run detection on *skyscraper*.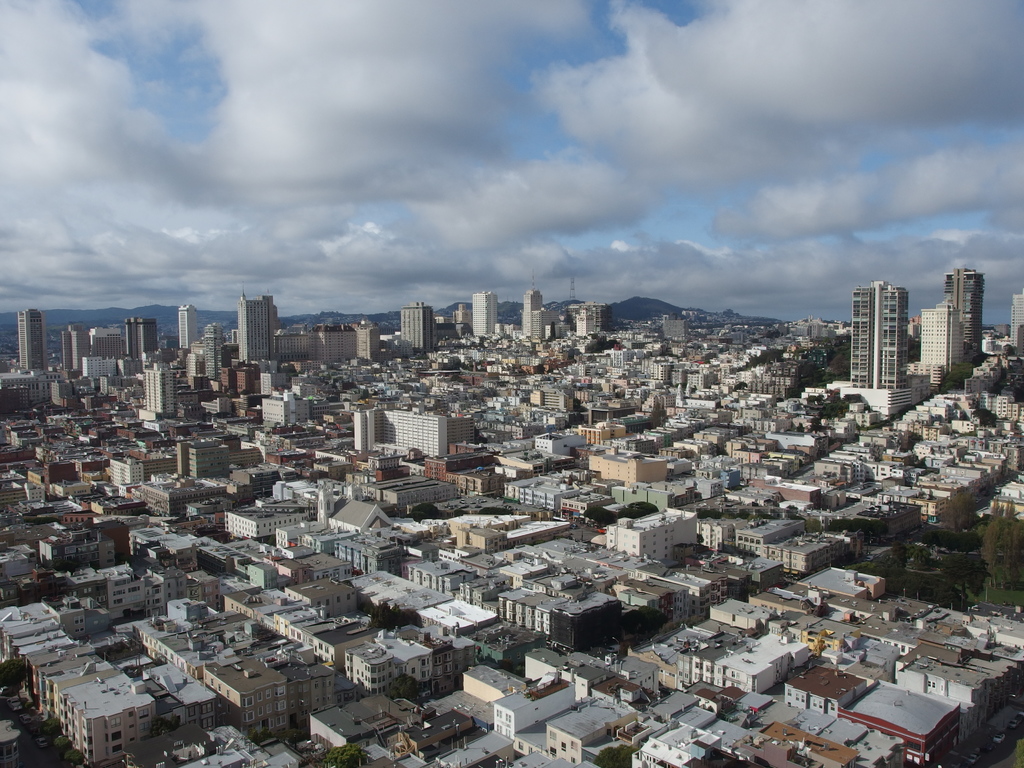
Result: 848/278/909/387.
